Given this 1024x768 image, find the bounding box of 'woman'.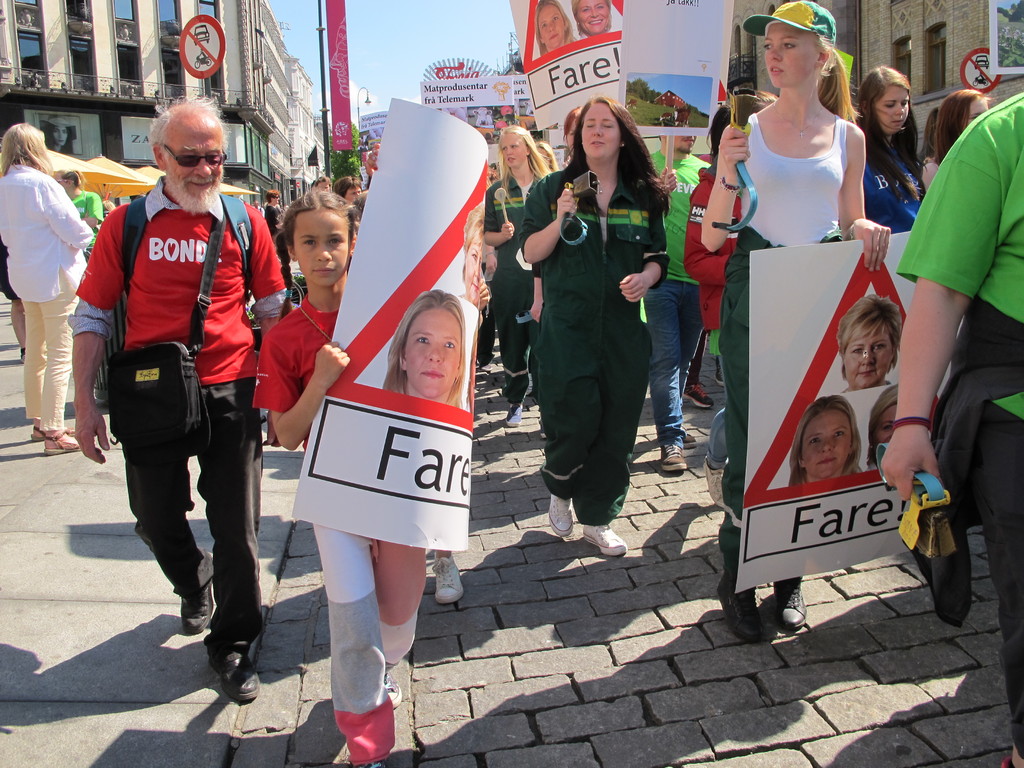
detection(701, 0, 890, 643).
